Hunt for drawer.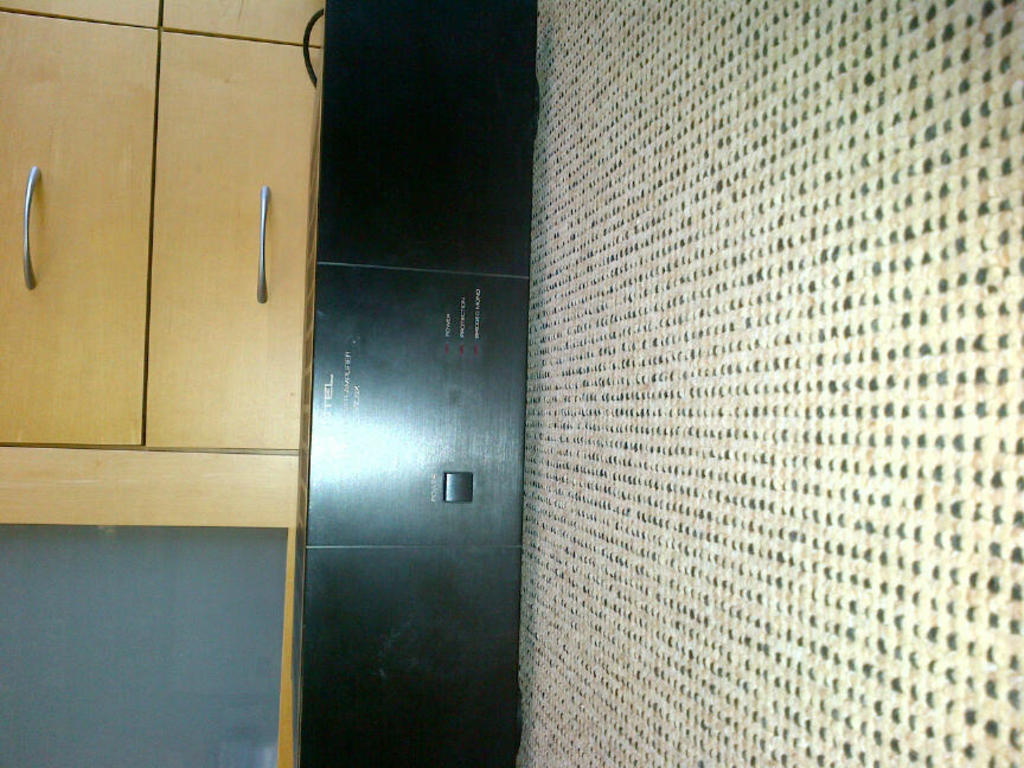
Hunted down at pyautogui.locateOnScreen(160, 0, 333, 51).
